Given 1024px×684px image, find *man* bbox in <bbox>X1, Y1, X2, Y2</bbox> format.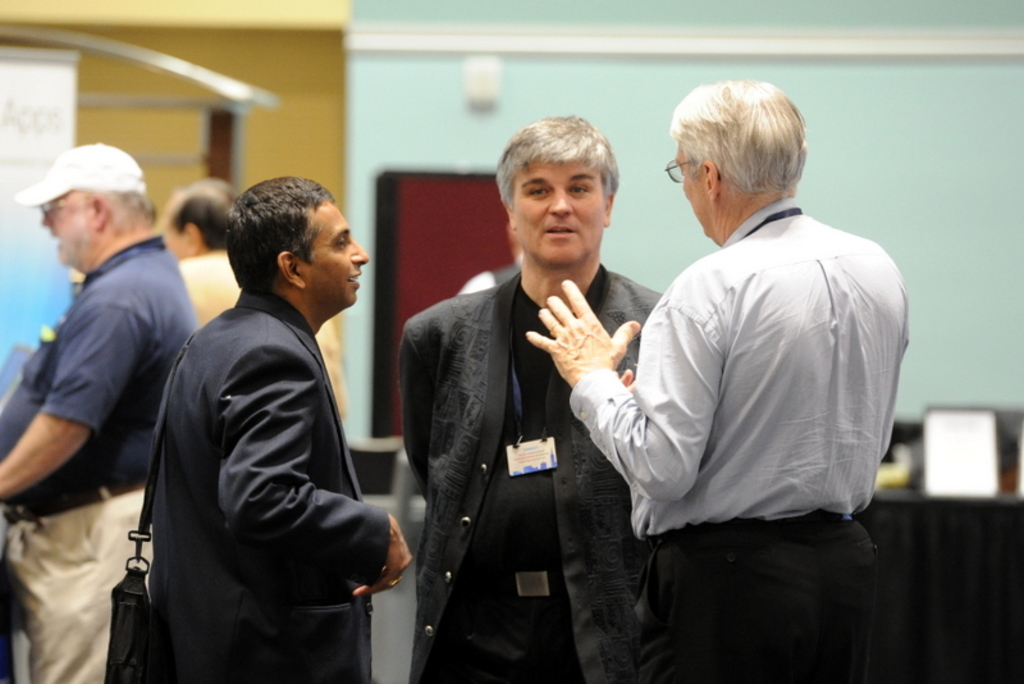
<bbox>404, 117, 663, 683</bbox>.
